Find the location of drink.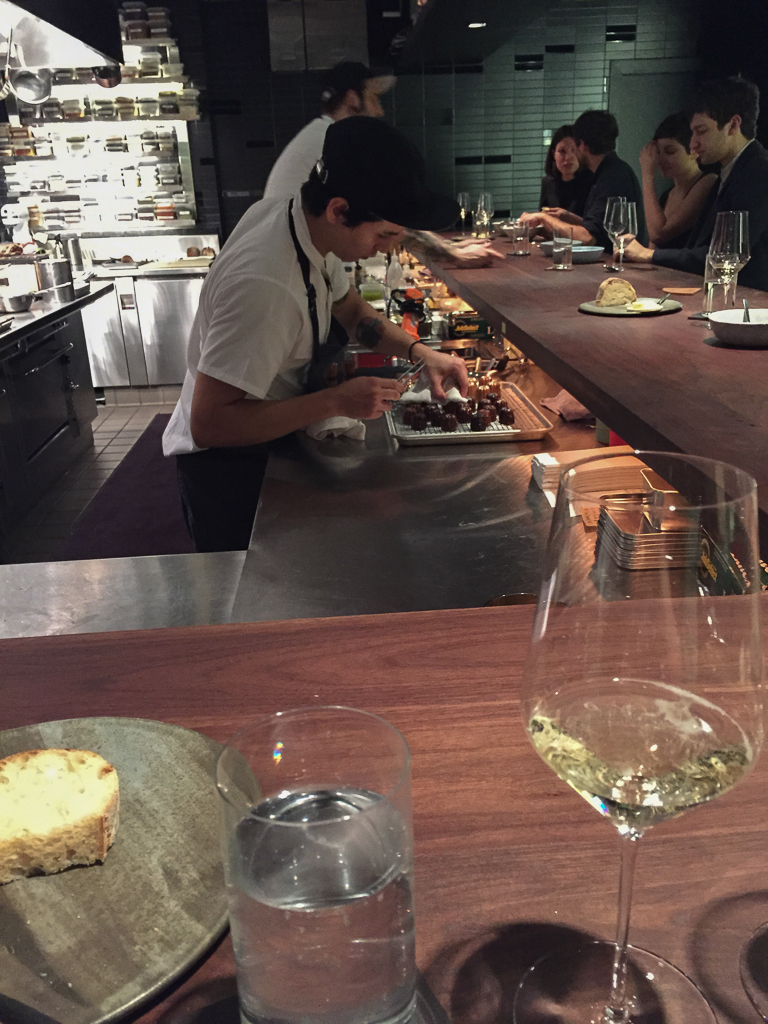
Location: {"left": 733, "top": 258, "right": 749, "bottom": 279}.
